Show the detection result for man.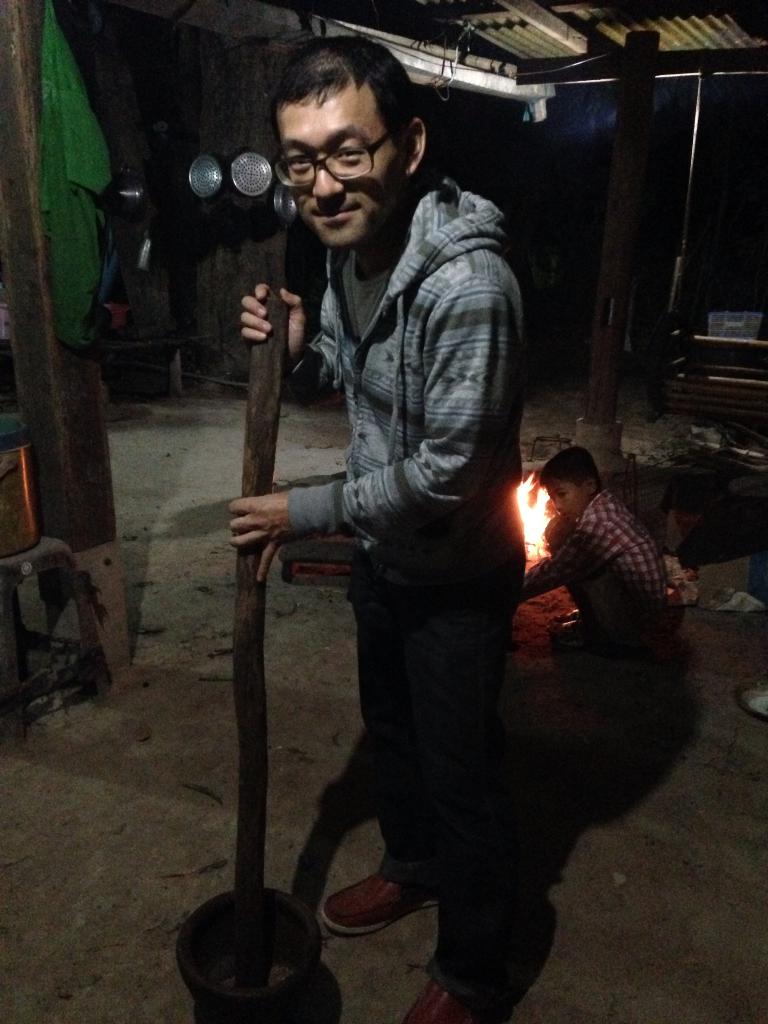
220/42/532/1023.
